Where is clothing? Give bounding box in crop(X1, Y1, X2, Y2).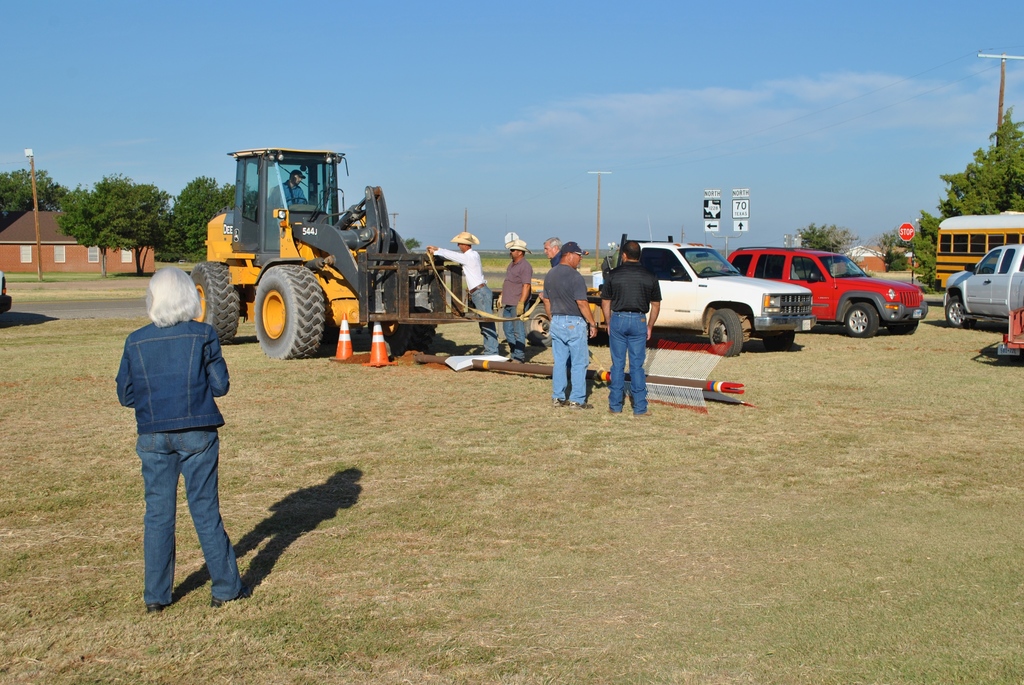
crop(502, 251, 543, 352).
